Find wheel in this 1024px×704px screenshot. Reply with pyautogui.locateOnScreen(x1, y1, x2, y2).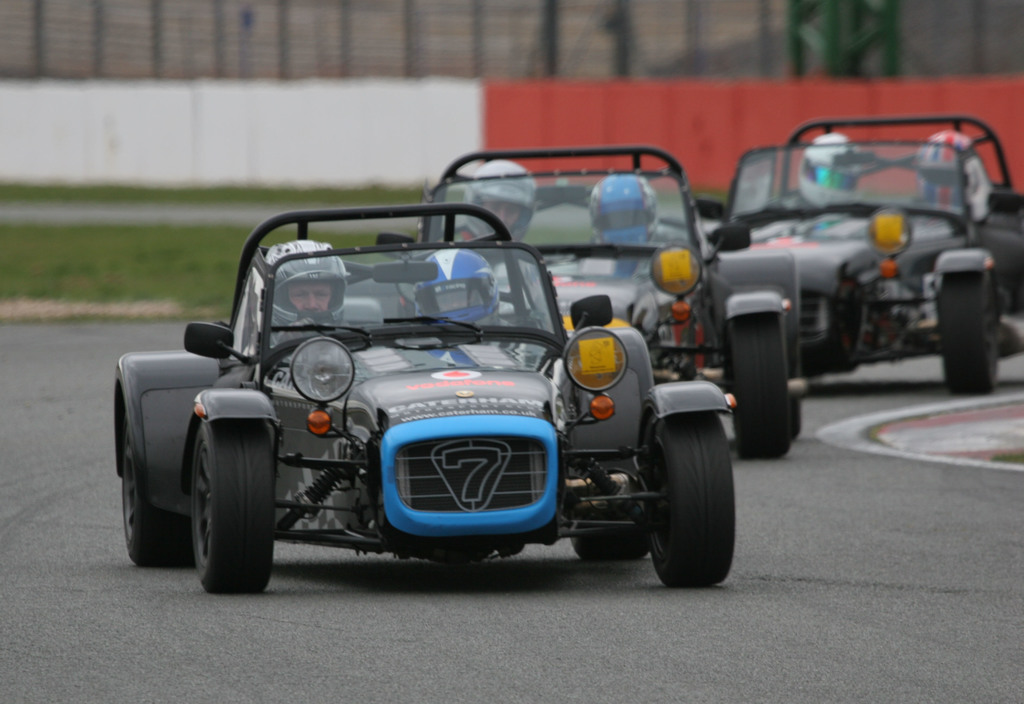
pyautogui.locateOnScreen(165, 405, 276, 591).
